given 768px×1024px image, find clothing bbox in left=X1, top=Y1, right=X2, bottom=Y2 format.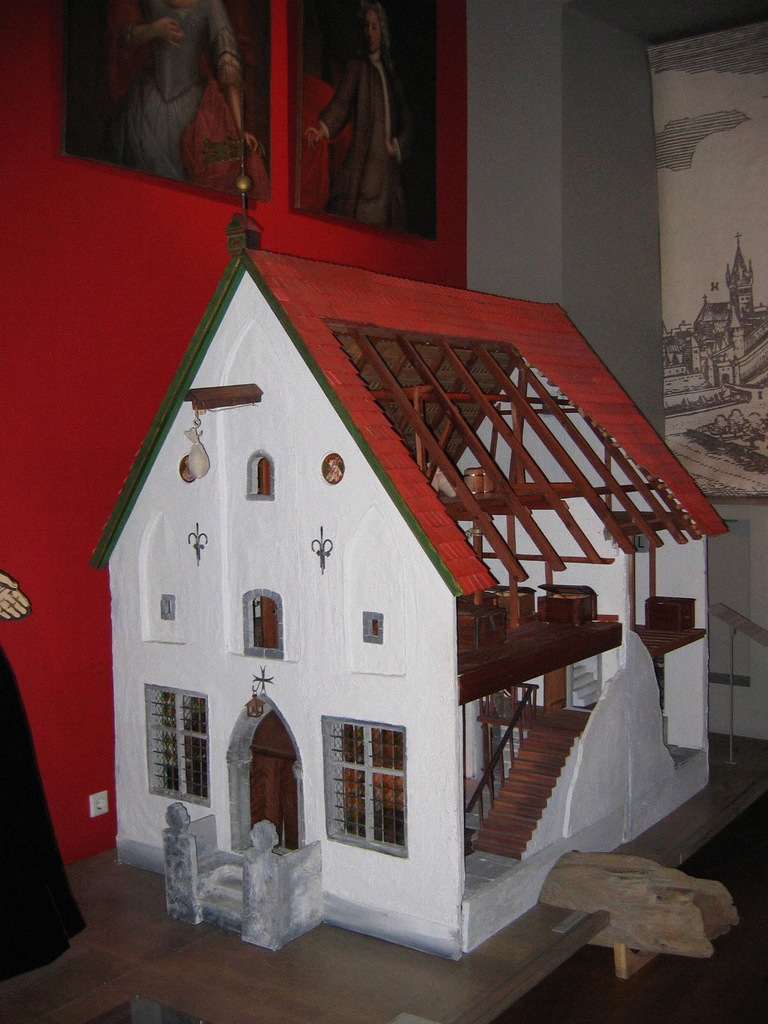
left=315, top=45, right=399, bottom=232.
